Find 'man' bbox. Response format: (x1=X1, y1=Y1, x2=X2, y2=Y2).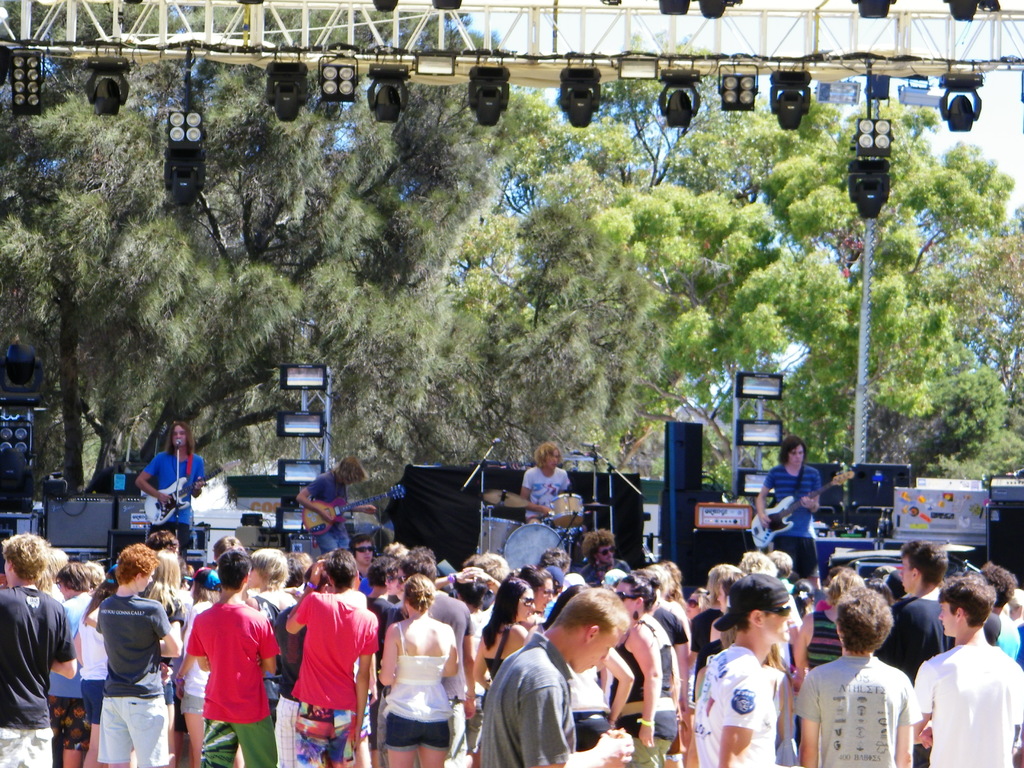
(x1=0, y1=529, x2=73, y2=767).
